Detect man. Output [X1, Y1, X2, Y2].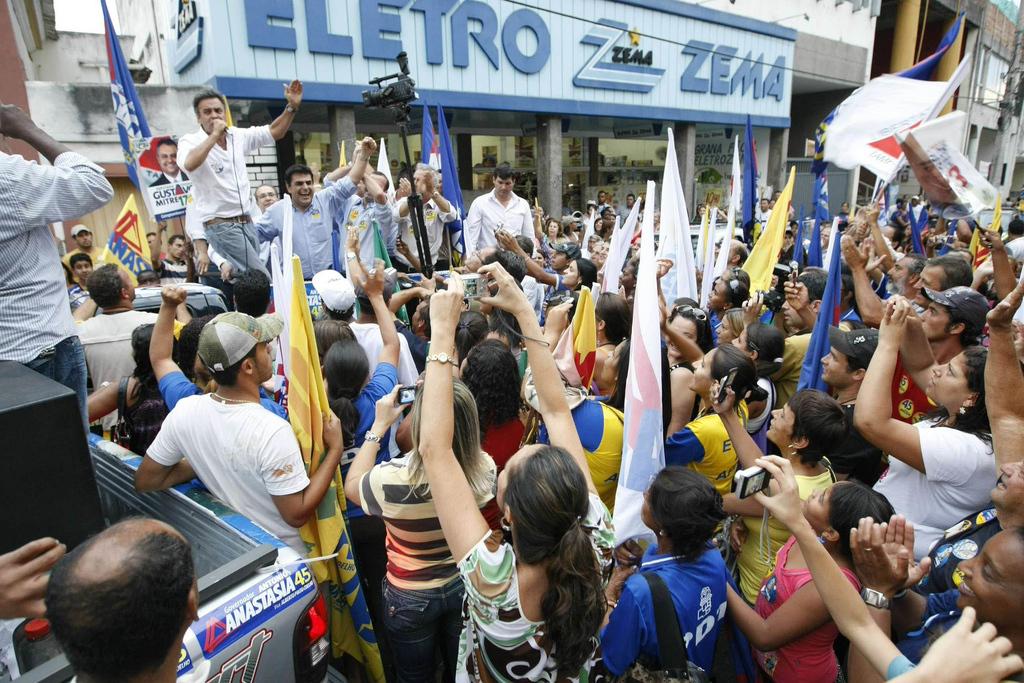
[460, 168, 534, 261].
